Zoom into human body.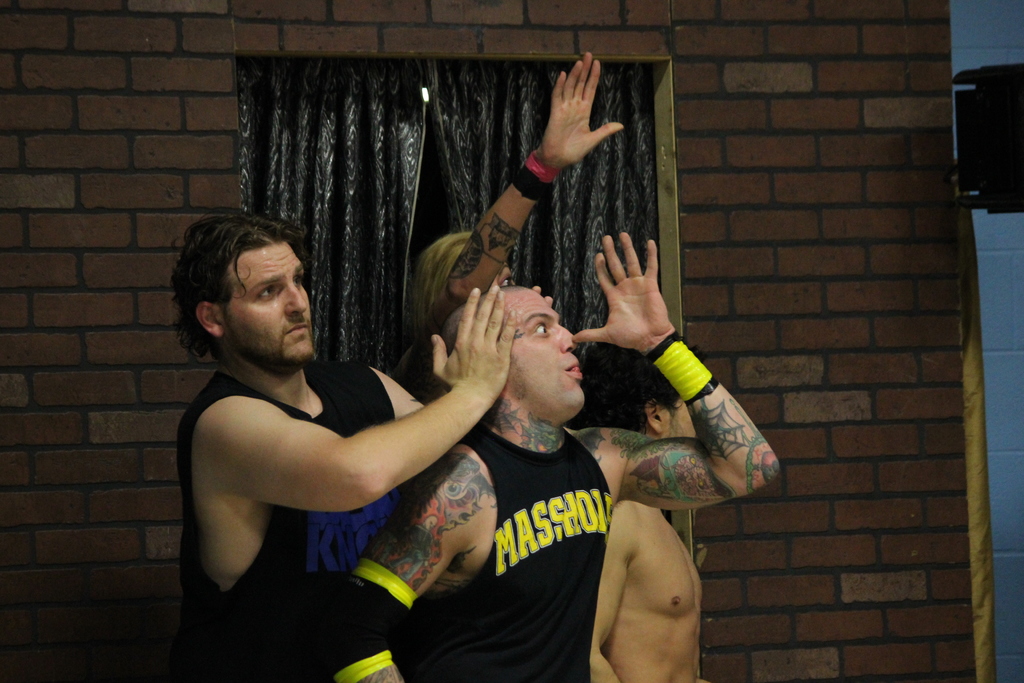
Zoom target: (330,225,780,682).
